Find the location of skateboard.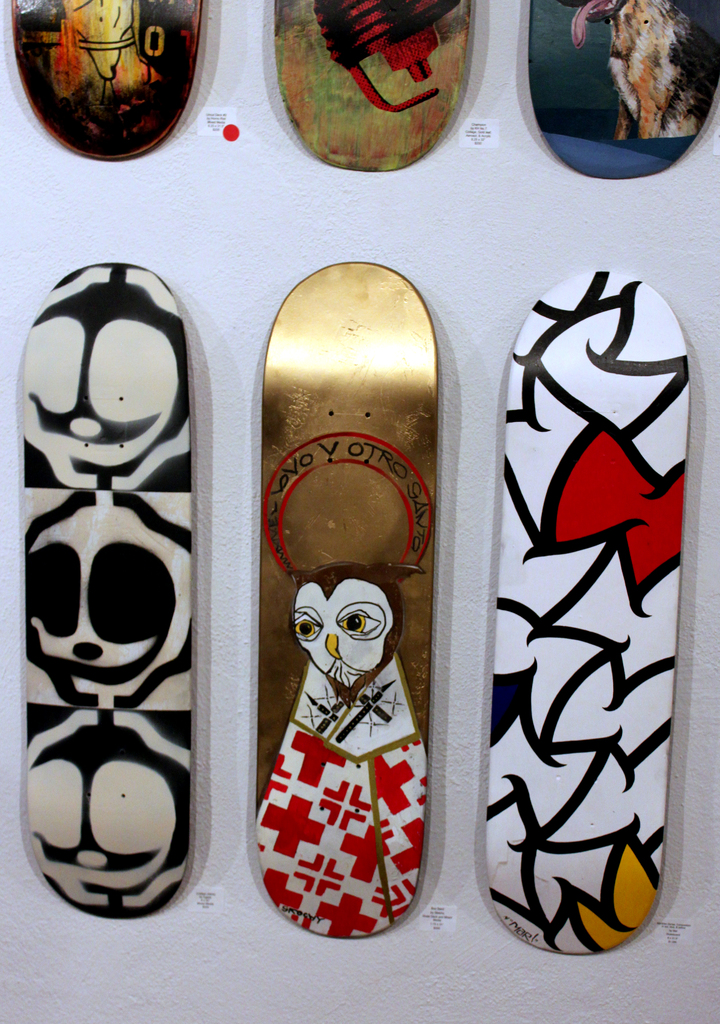
Location: left=265, top=0, right=473, bottom=171.
